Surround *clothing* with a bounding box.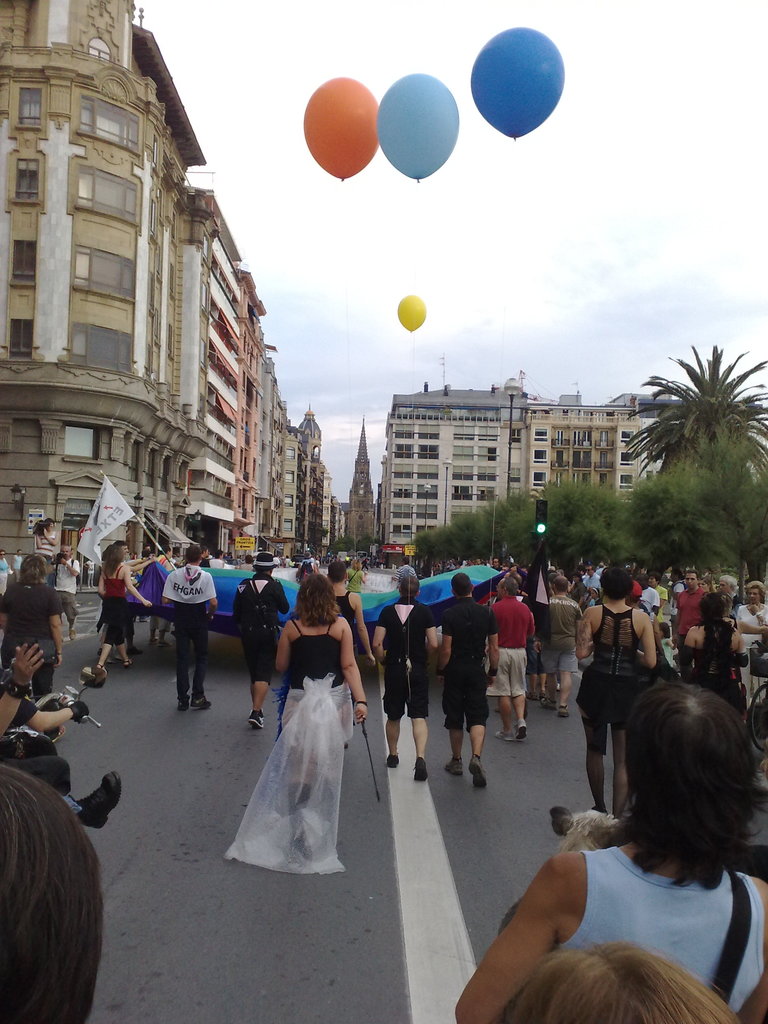
484 595 534 700.
